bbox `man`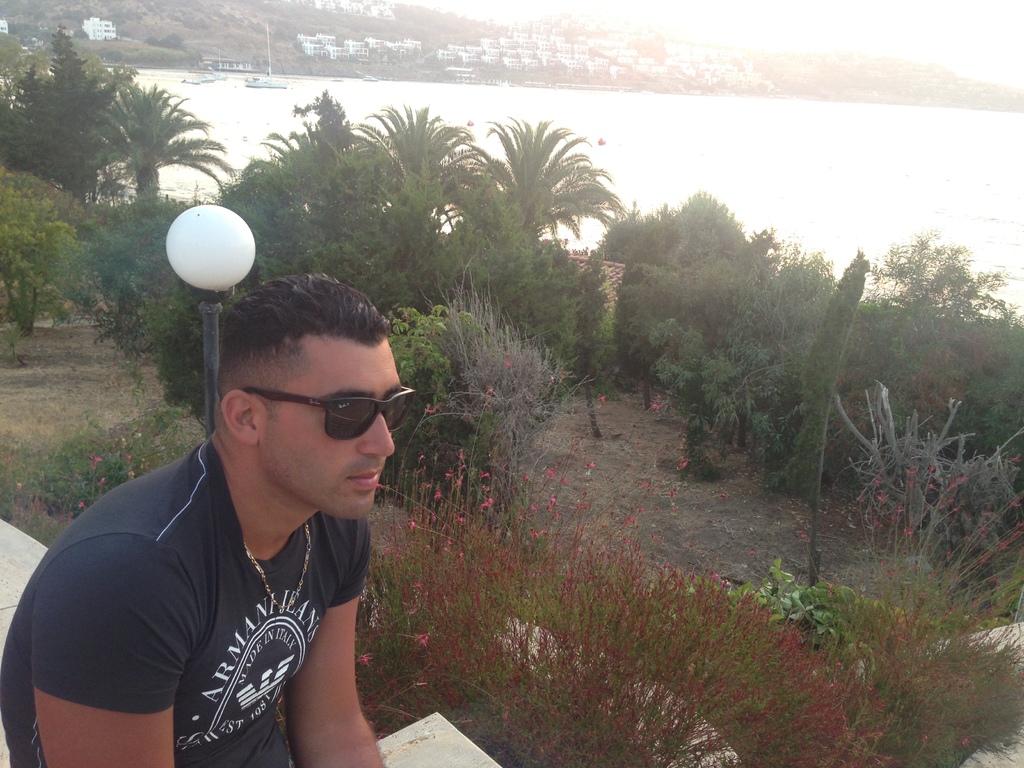
bbox=(15, 268, 449, 755)
